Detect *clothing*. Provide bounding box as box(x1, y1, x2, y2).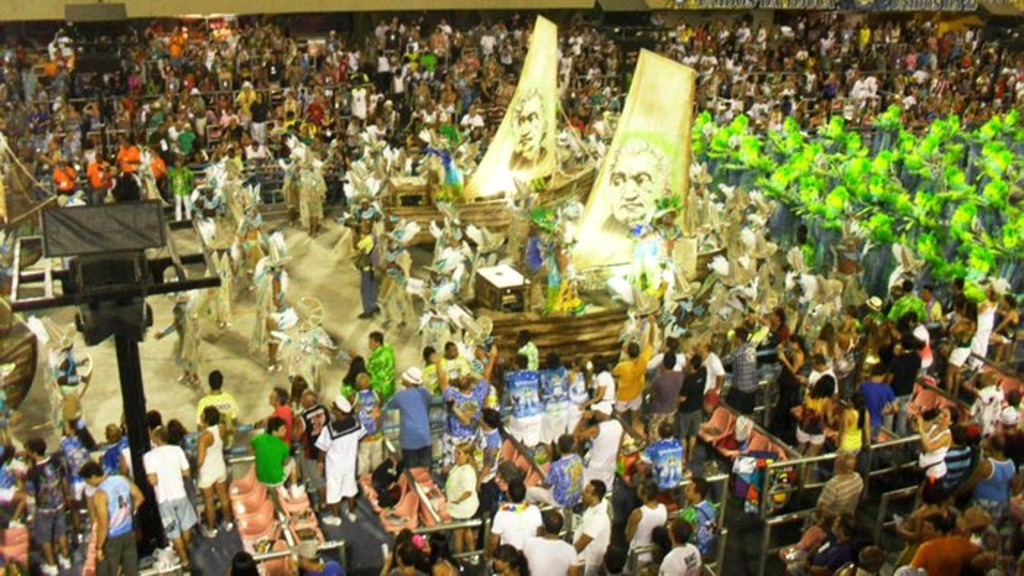
box(367, 349, 395, 393).
